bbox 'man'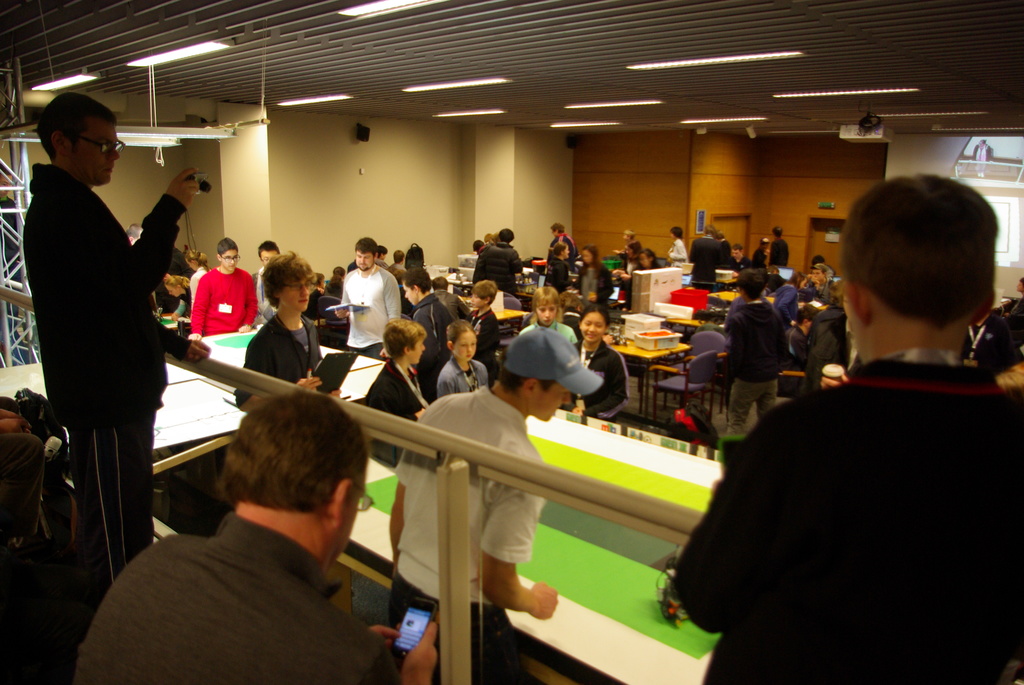
(x1=397, y1=264, x2=455, y2=405)
